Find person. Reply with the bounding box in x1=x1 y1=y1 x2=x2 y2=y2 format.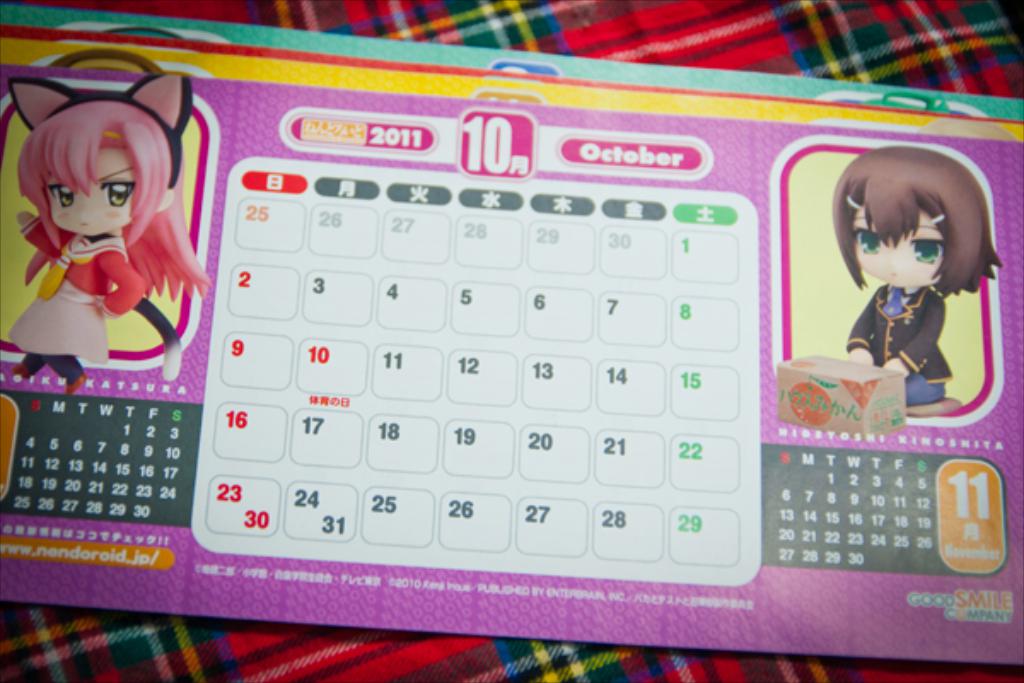
x1=828 y1=140 x2=995 y2=422.
